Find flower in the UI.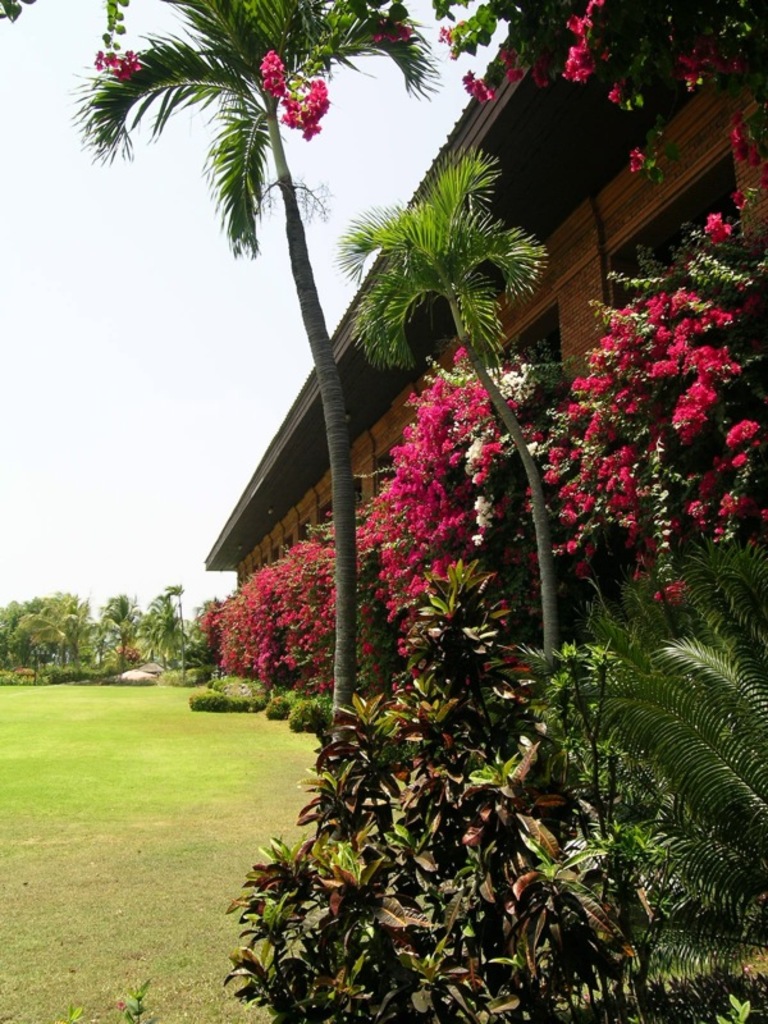
UI element at [x1=92, y1=46, x2=137, y2=78].
